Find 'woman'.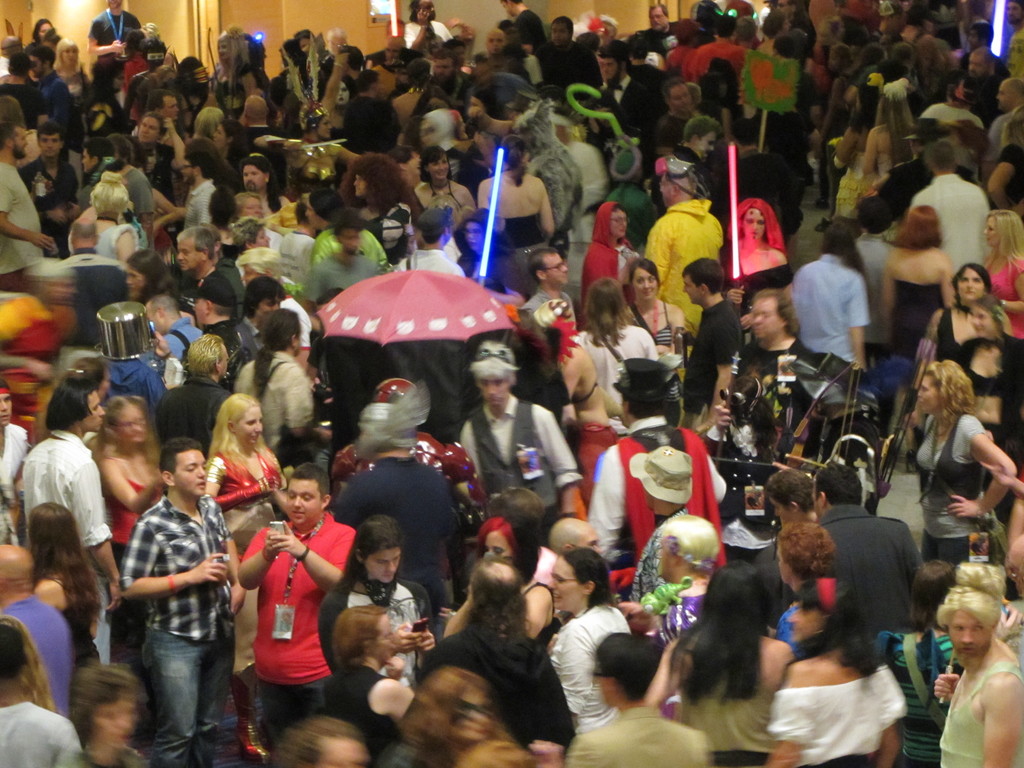
BBox(253, 104, 369, 205).
